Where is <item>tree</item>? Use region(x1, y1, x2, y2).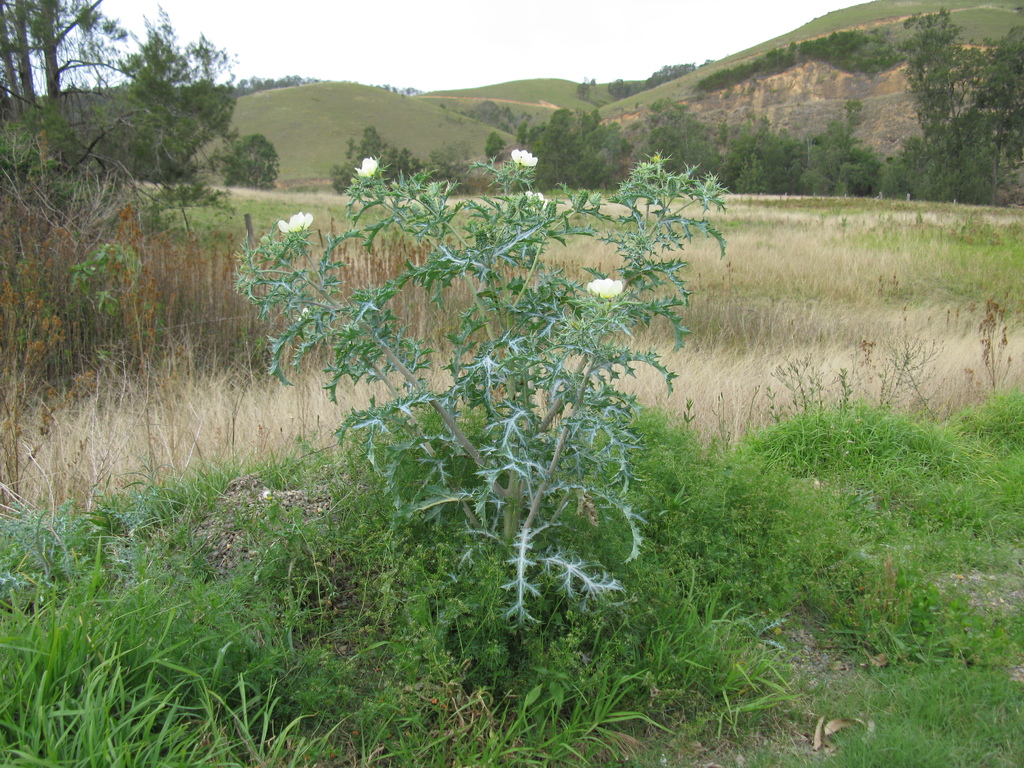
region(429, 136, 481, 193).
